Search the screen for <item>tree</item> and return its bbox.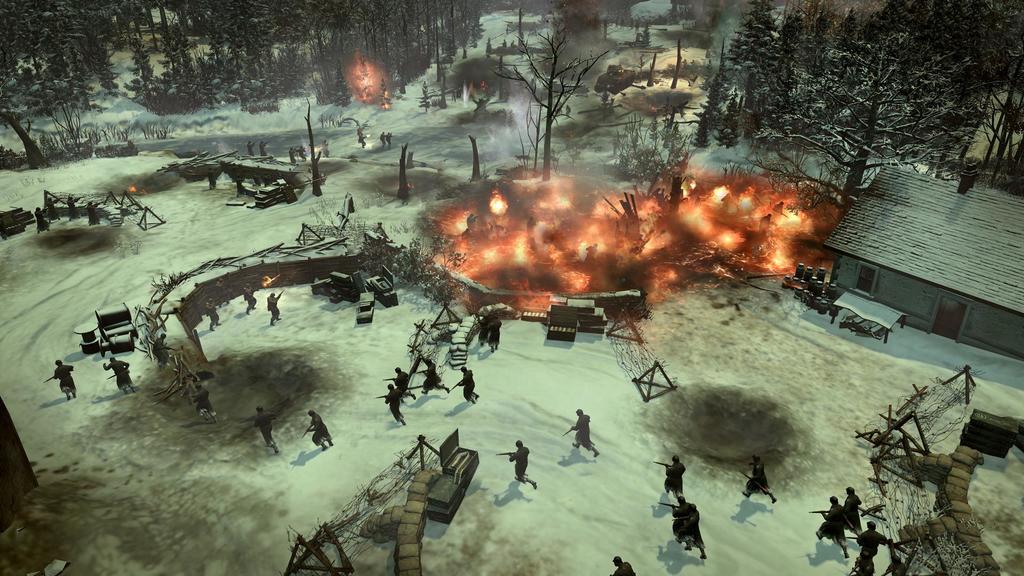
Found: bbox(486, 26, 609, 184).
